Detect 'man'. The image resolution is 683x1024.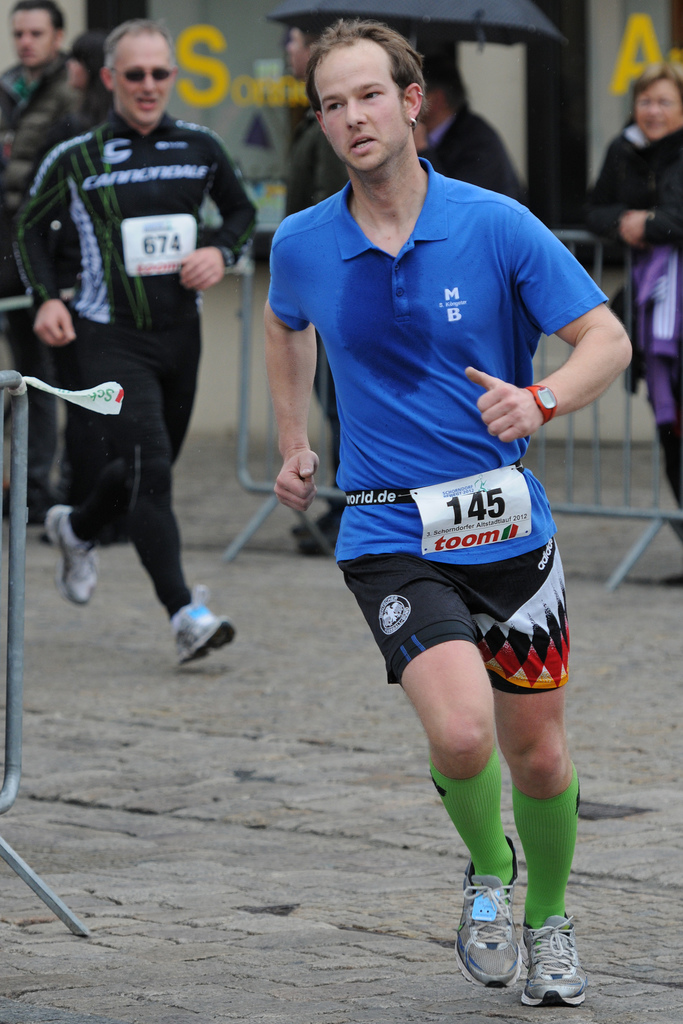
{"x1": 408, "y1": 50, "x2": 531, "y2": 207}.
